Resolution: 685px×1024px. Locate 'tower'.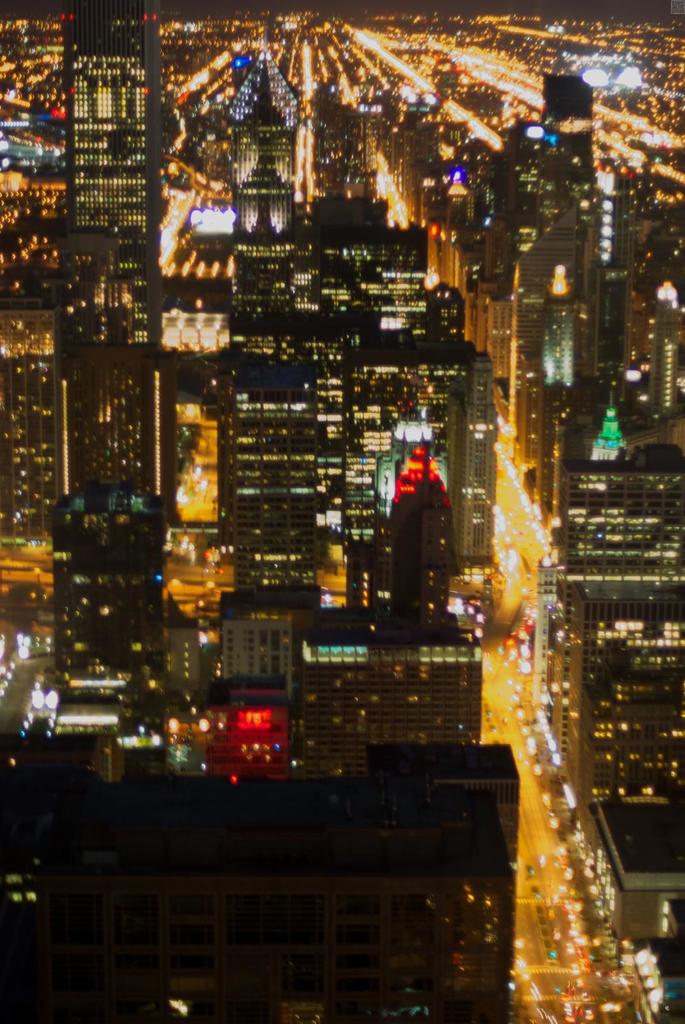
[345,351,473,559].
